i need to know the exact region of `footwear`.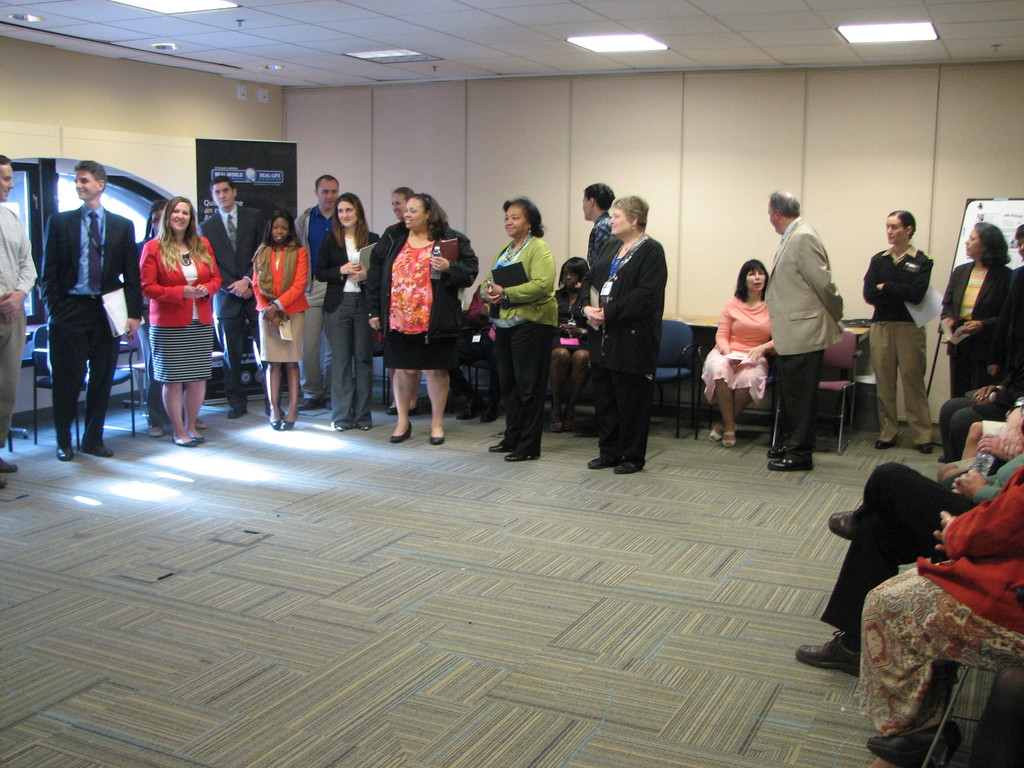
Region: (x1=456, y1=398, x2=477, y2=420).
